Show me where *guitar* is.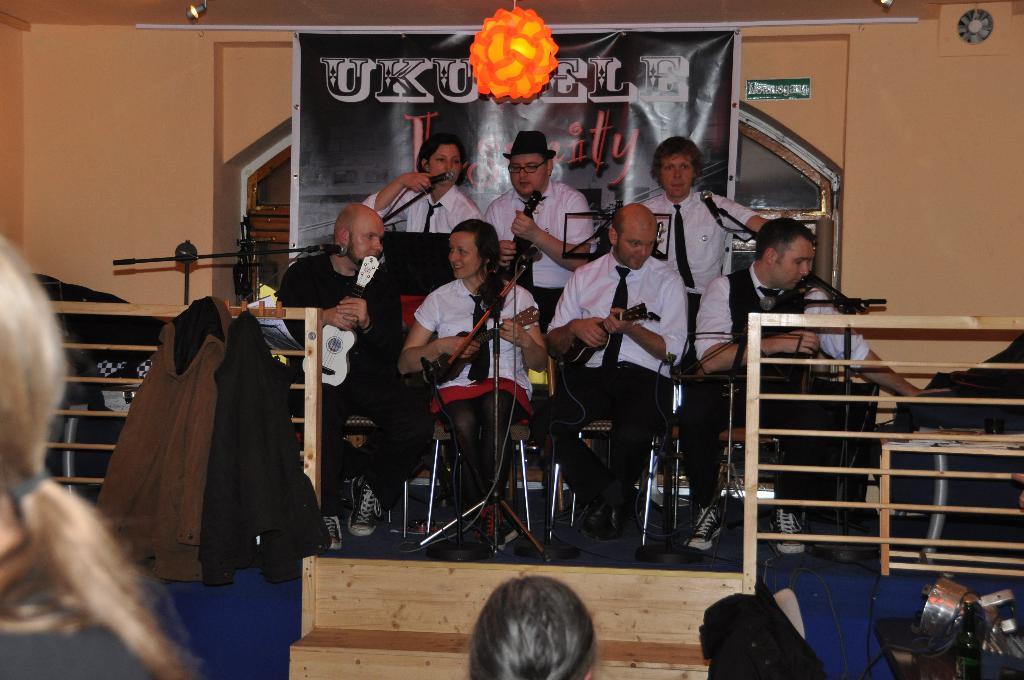
*guitar* is at x1=301, y1=252, x2=383, y2=384.
